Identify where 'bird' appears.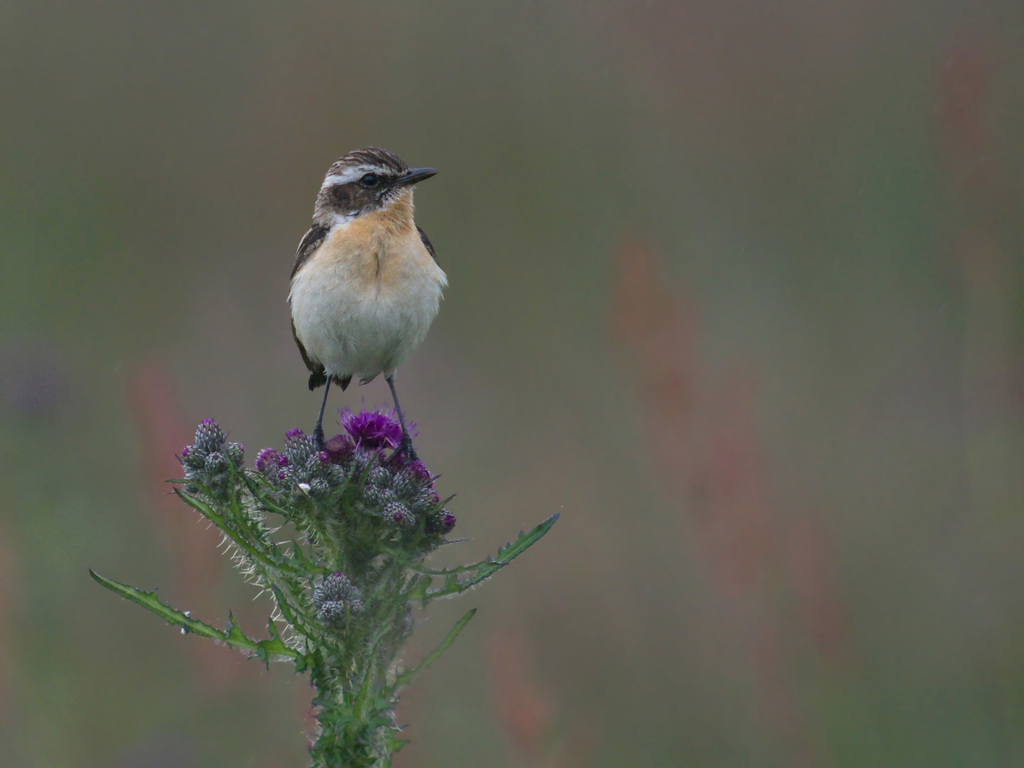
Appears at x1=275, y1=147, x2=444, y2=426.
